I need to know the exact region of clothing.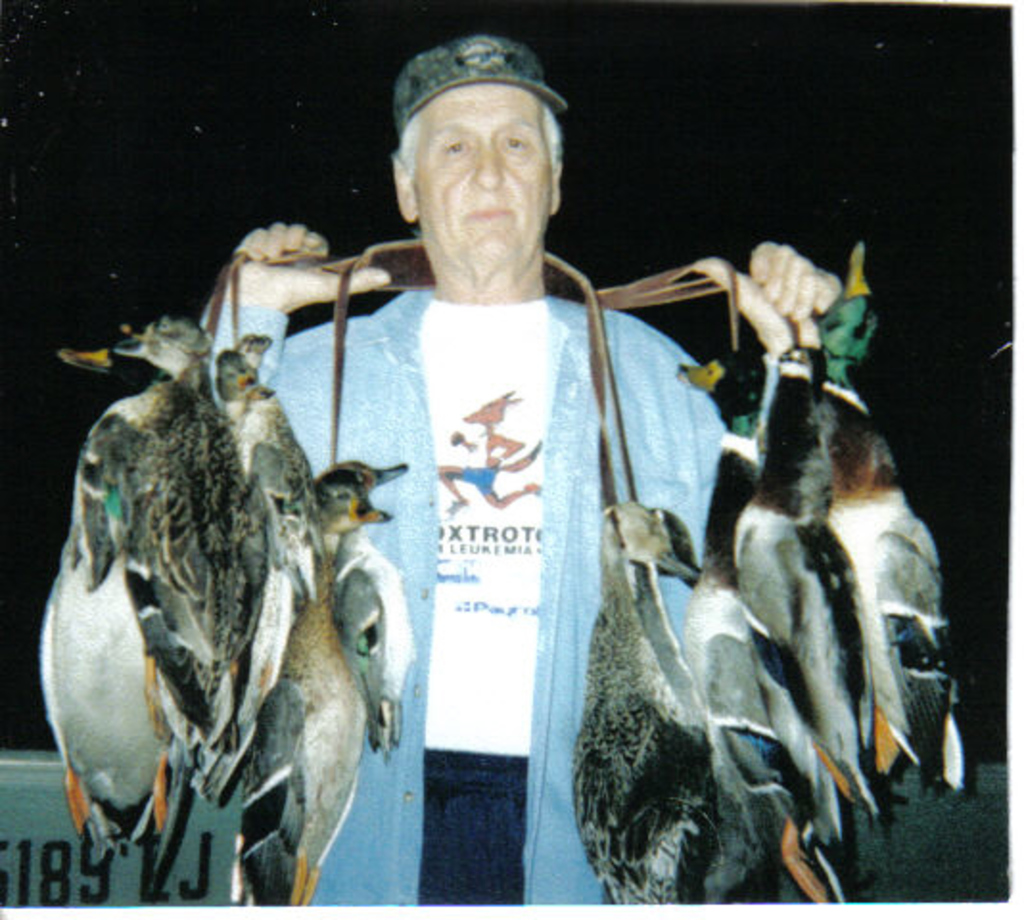
Region: [x1=219, y1=320, x2=842, y2=910].
